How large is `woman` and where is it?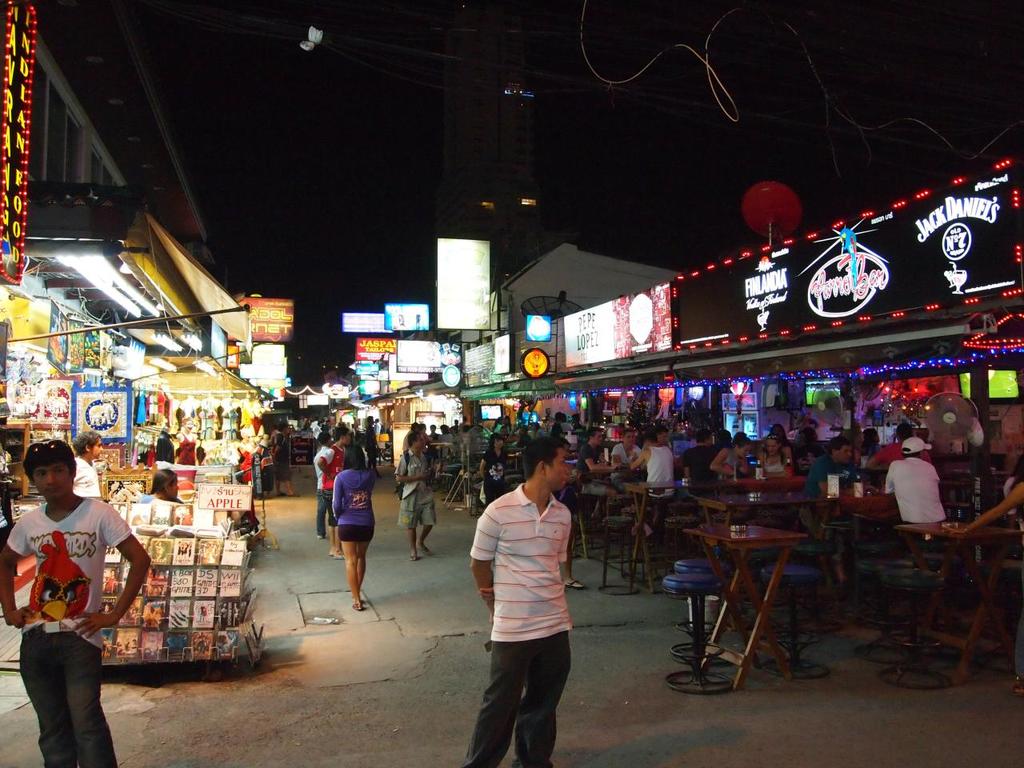
Bounding box: 758:434:801:476.
